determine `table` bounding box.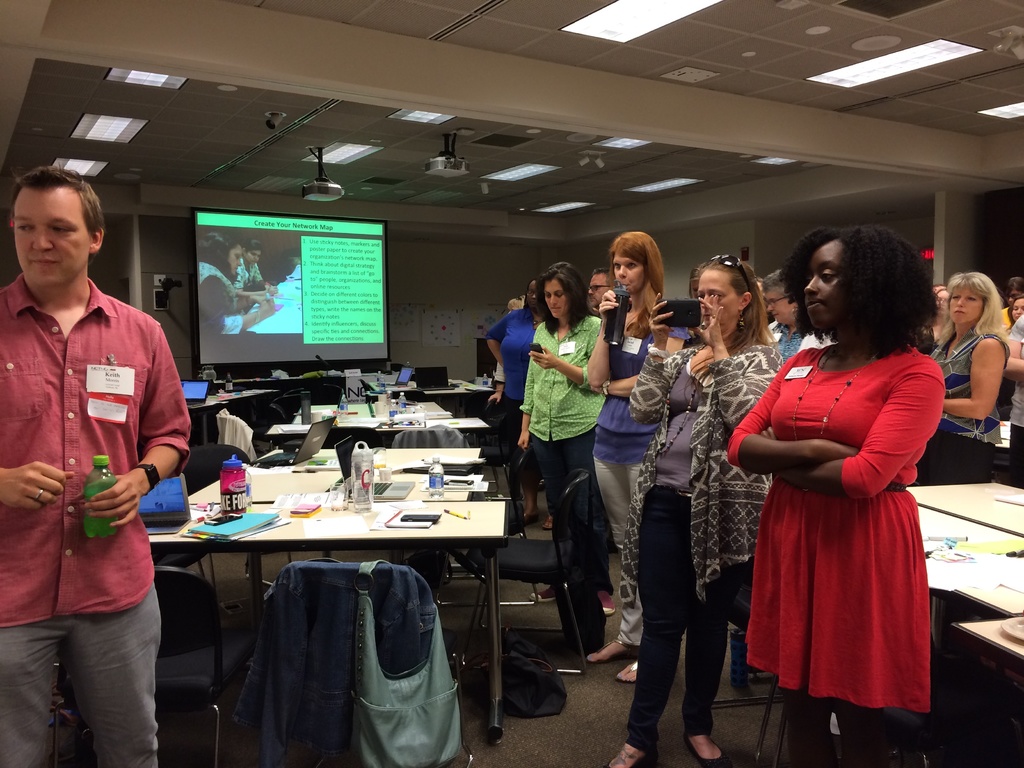
Determined: [x1=263, y1=400, x2=490, y2=441].
